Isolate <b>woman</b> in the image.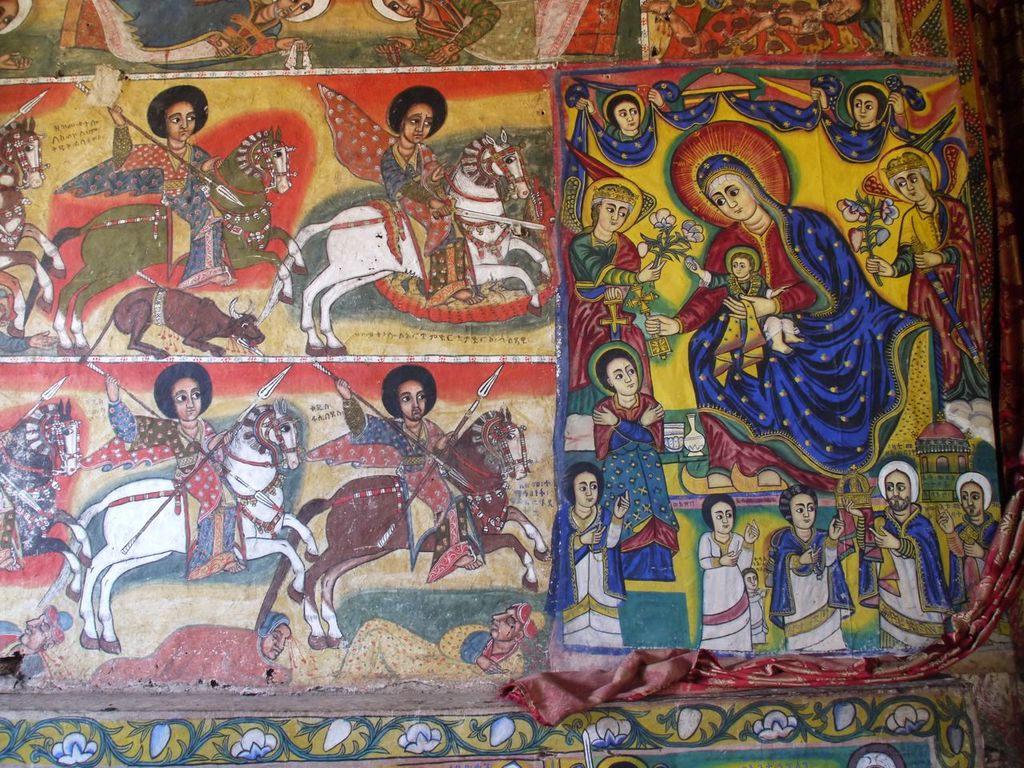
Isolated region: [698,494,762,652].
